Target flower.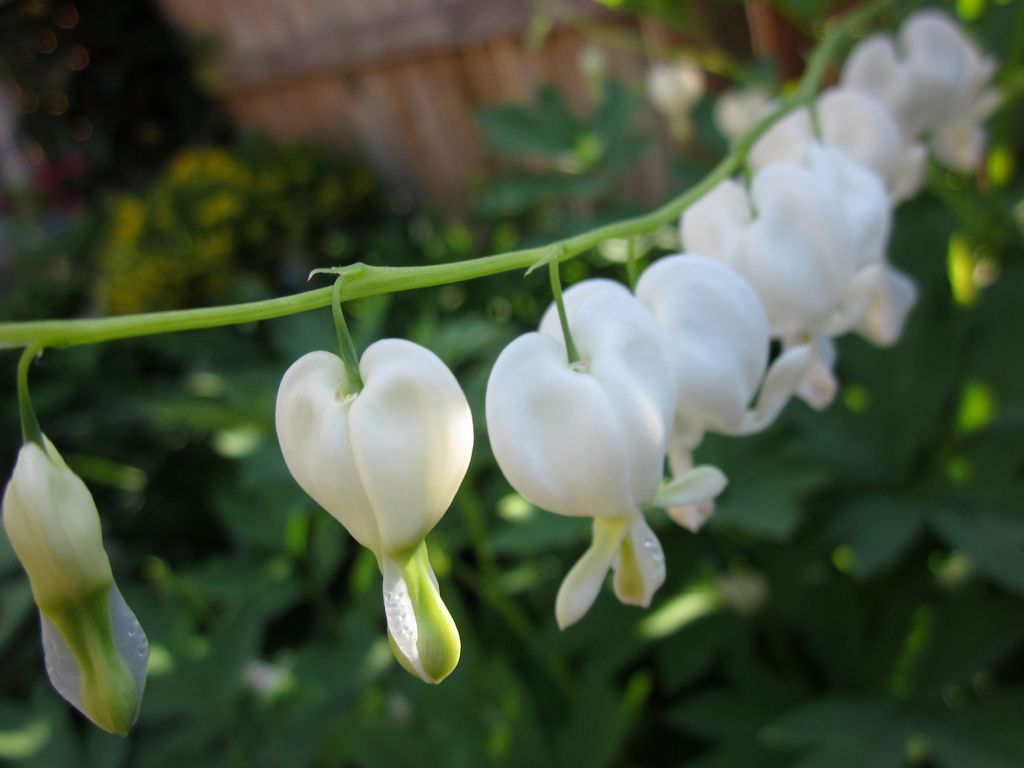
Target region: left=646, top=58, right=708, bottom=146.
